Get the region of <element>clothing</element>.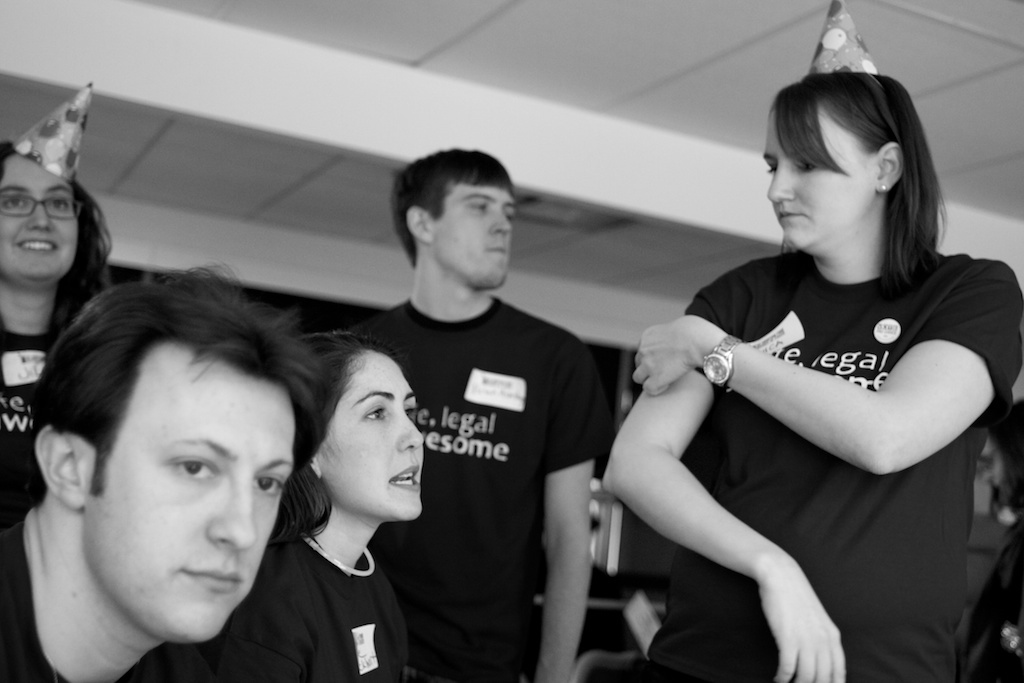
x1=246 y1=546 x2=425 y2=682.
